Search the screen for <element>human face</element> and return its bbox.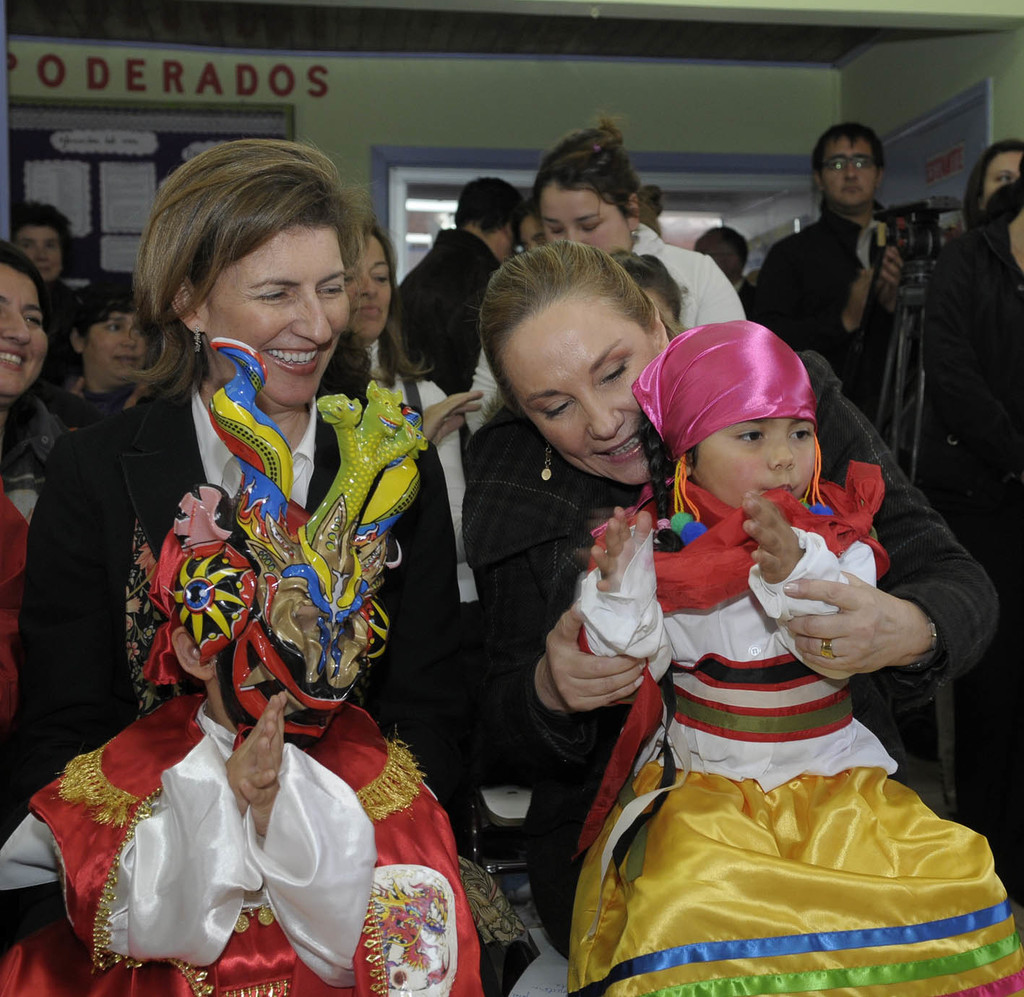
Found: bbox(986, 150, 1019, 207).
